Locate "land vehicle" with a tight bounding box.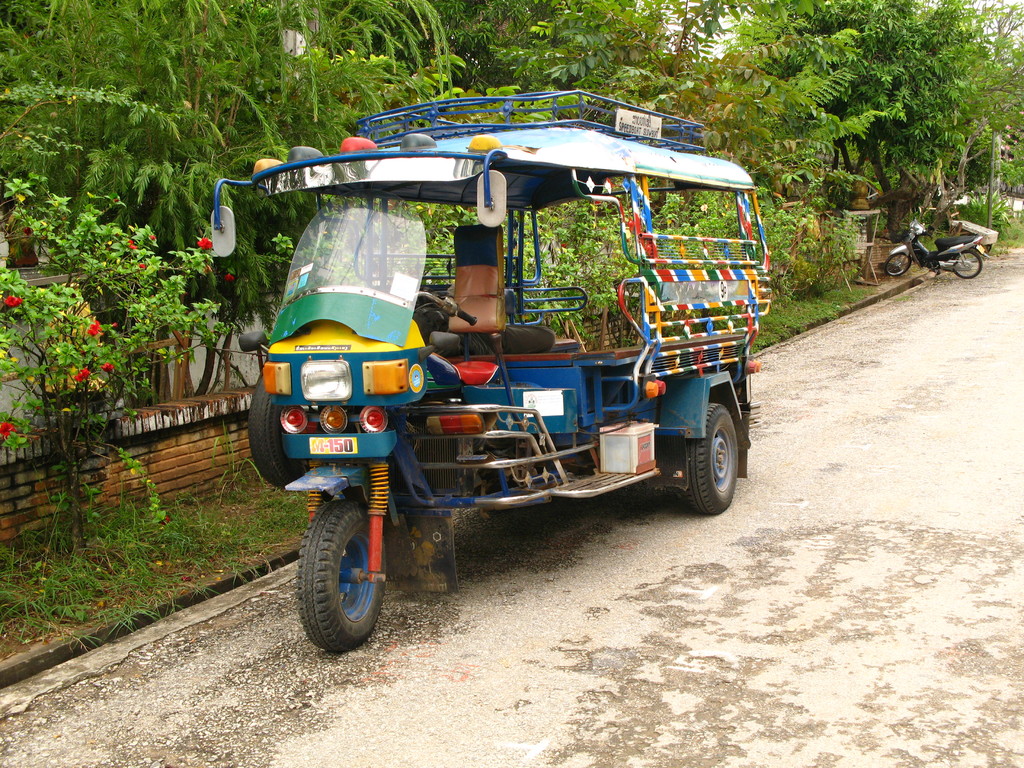
bbox(886, 221, 981, 281).
